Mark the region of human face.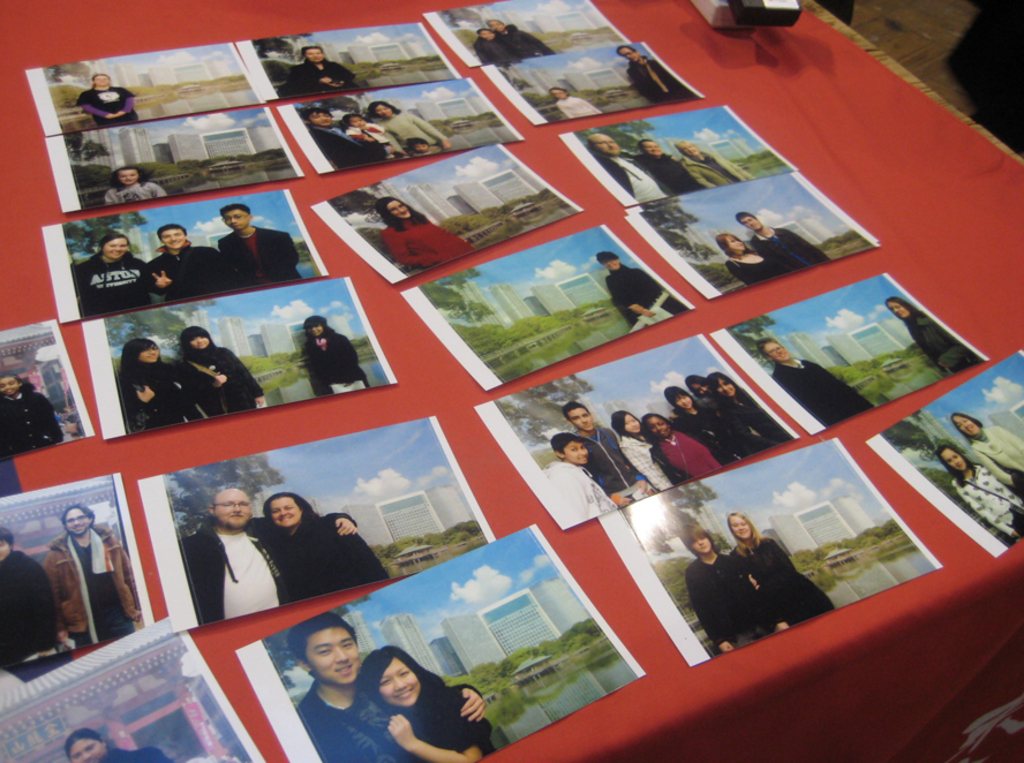
Region: (left=726, top=234, right=746, bottom=254).
